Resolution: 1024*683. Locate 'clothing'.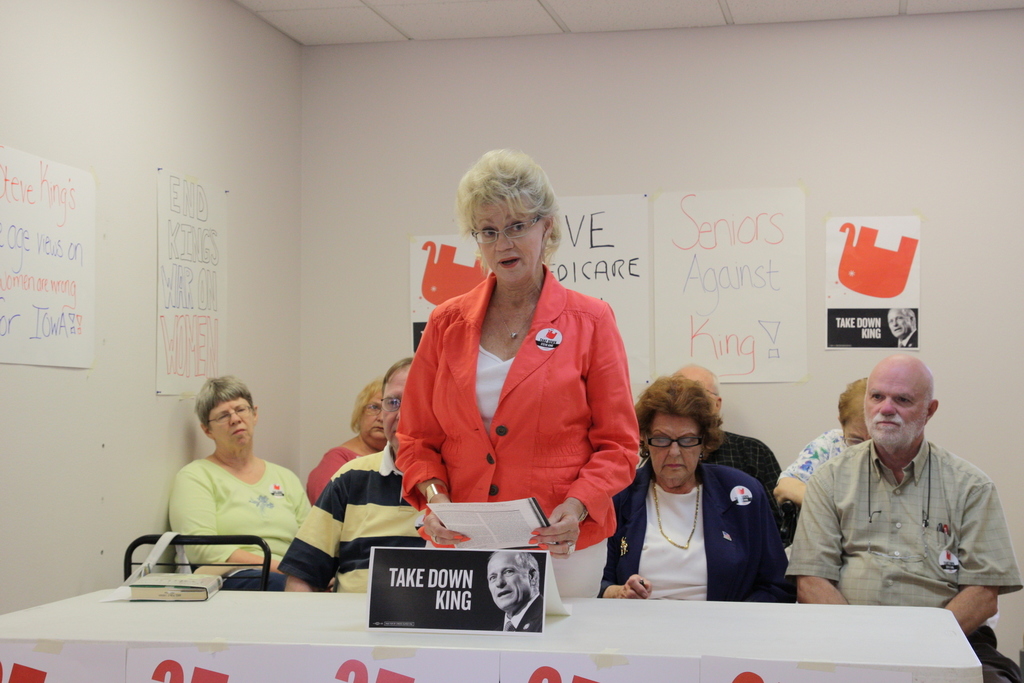
[598,457,797,601].
